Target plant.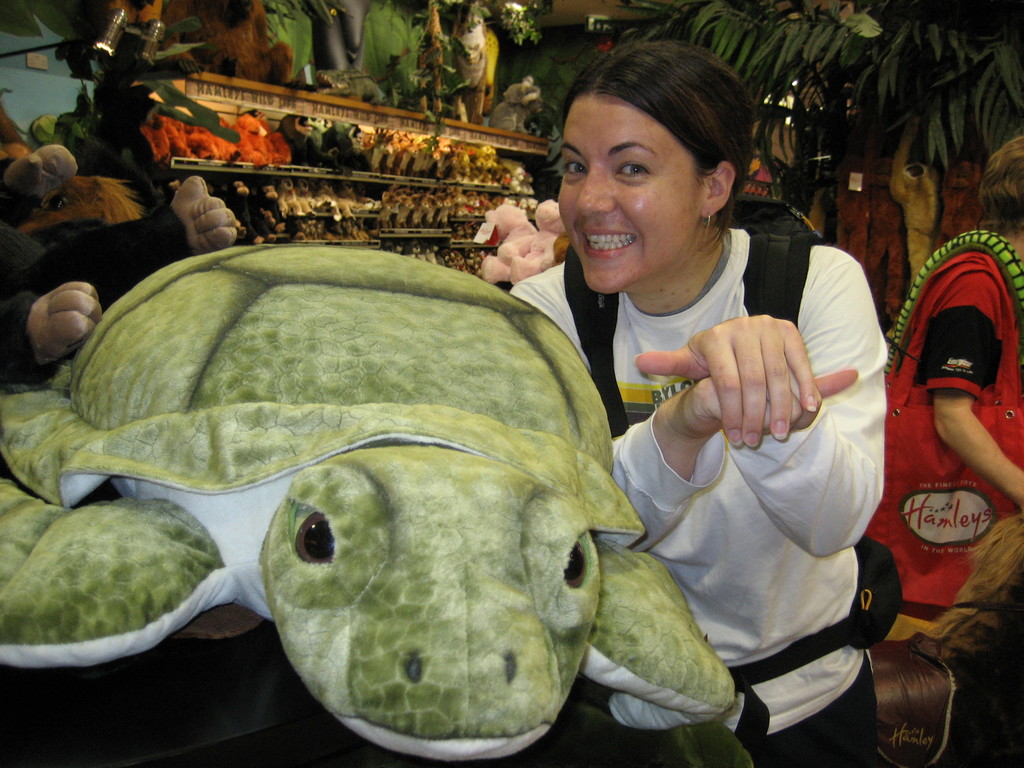
Target region: Rect(22, 0, 551, 179).
